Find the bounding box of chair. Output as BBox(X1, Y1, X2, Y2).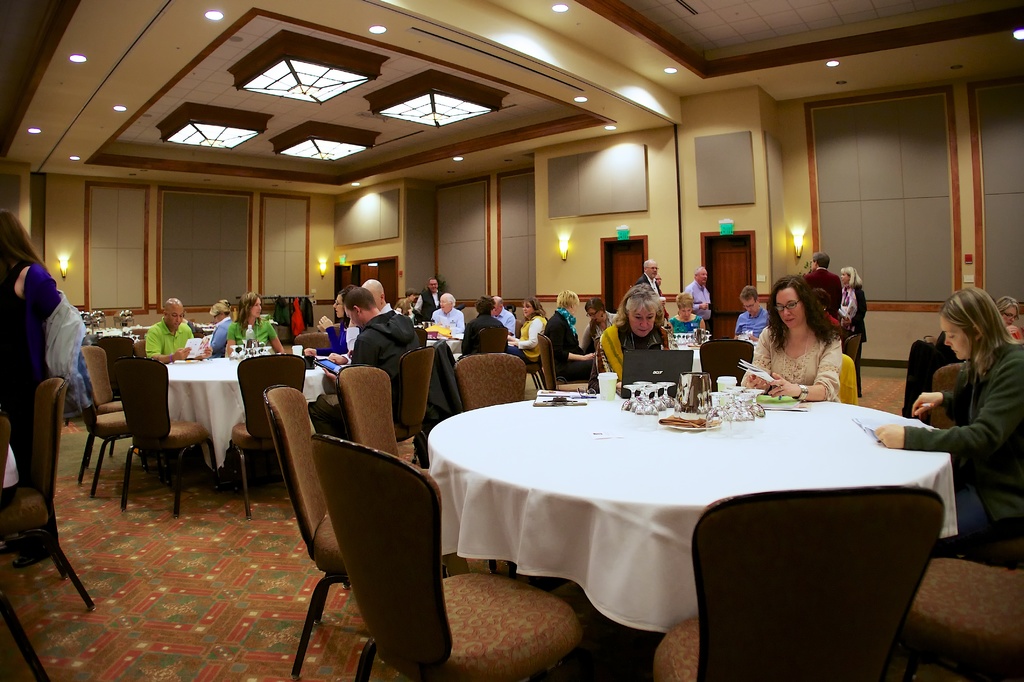
BBox(650, 482, 945, 681).
